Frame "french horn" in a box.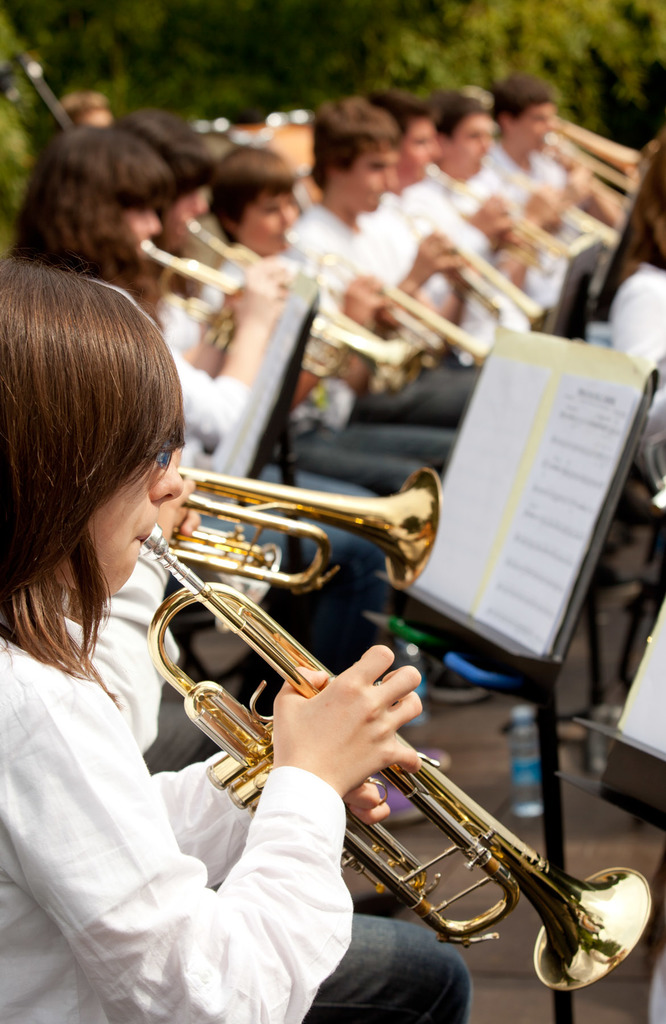
rect(141, 535, 662, 1007).
